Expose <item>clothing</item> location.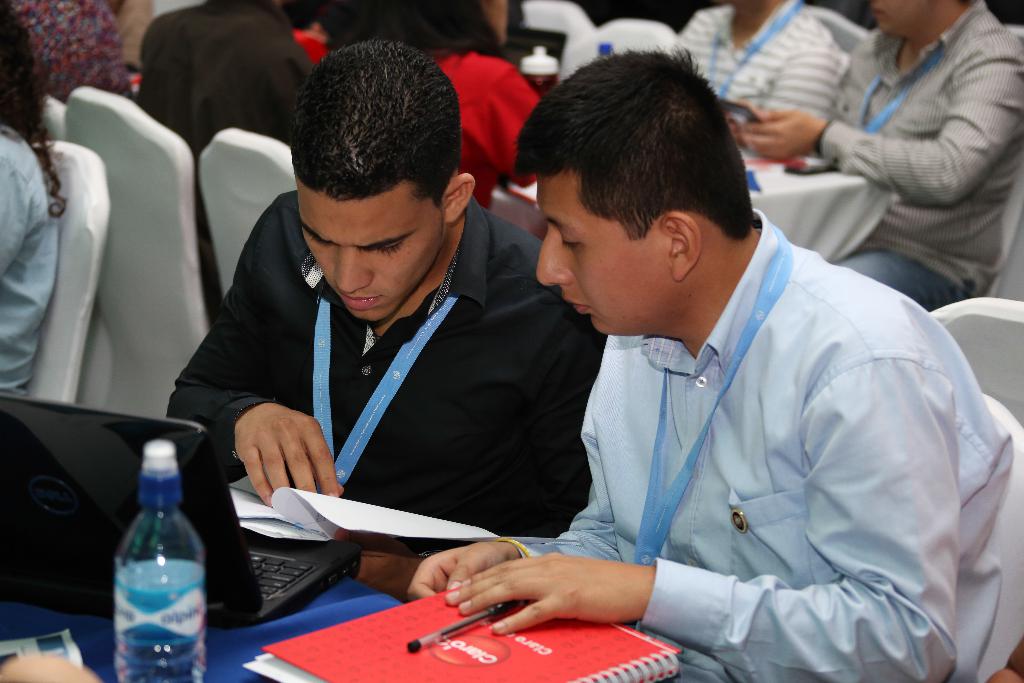
Exposed at [x1=465, y1=43, x2=542, y2=207].
